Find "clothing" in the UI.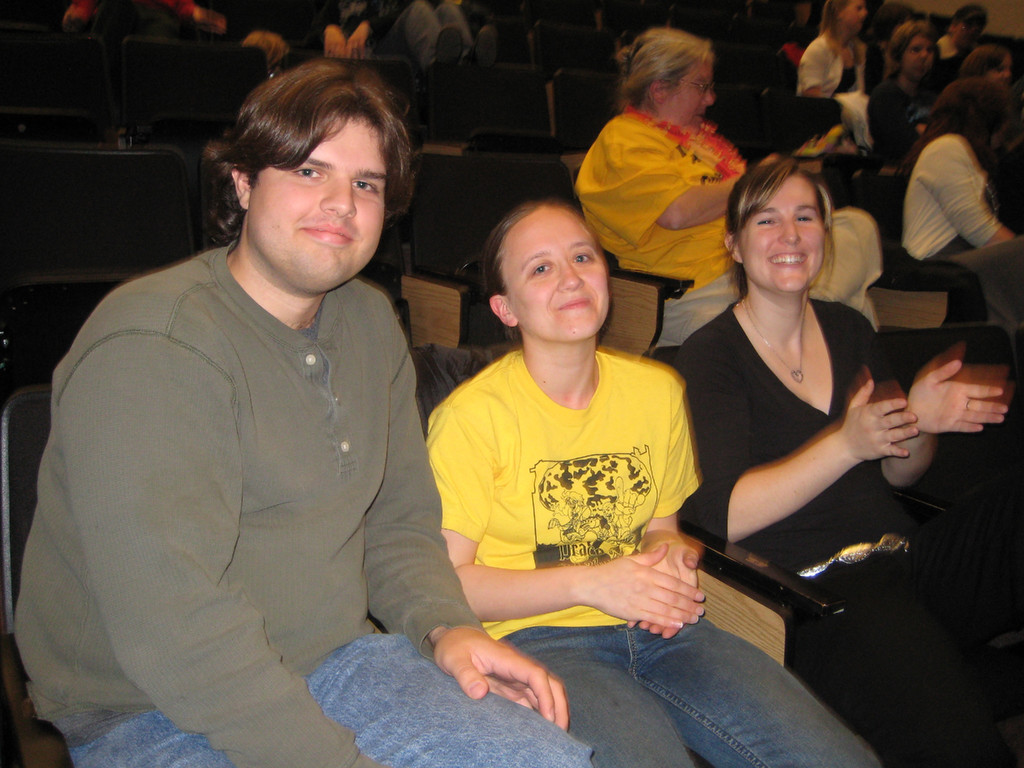
UI element at box=[423, 349, 892, 762].
